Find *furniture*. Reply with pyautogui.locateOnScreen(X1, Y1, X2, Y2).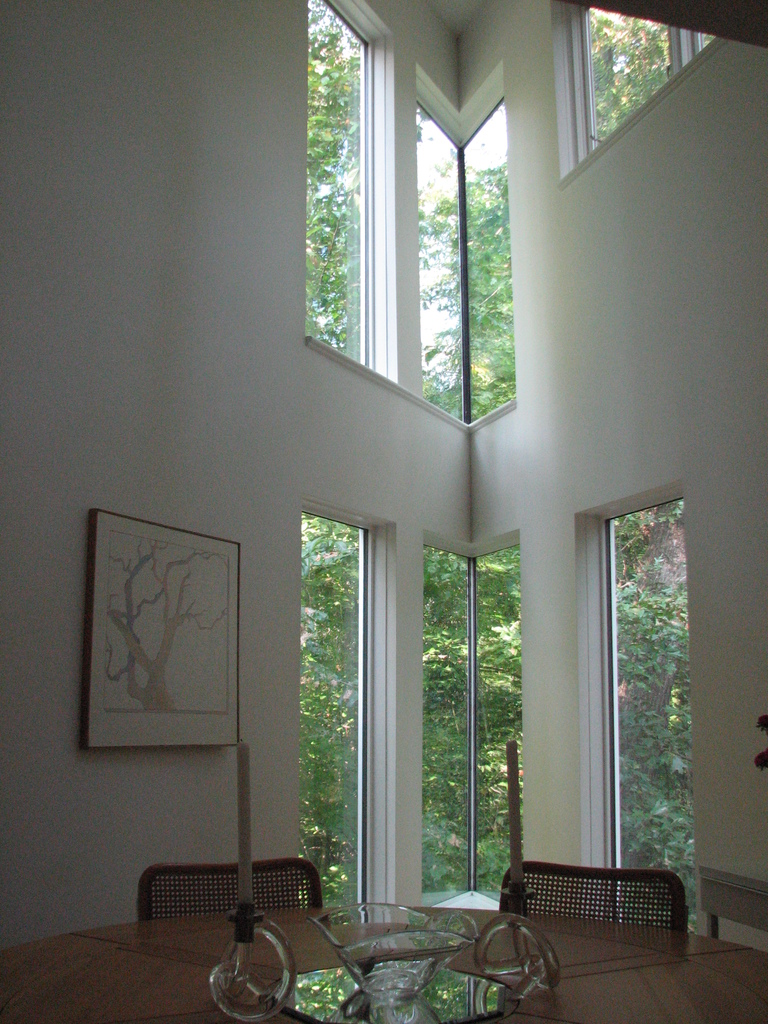
pyautogui.locateOnScreen(142, 854, 326, 912).
